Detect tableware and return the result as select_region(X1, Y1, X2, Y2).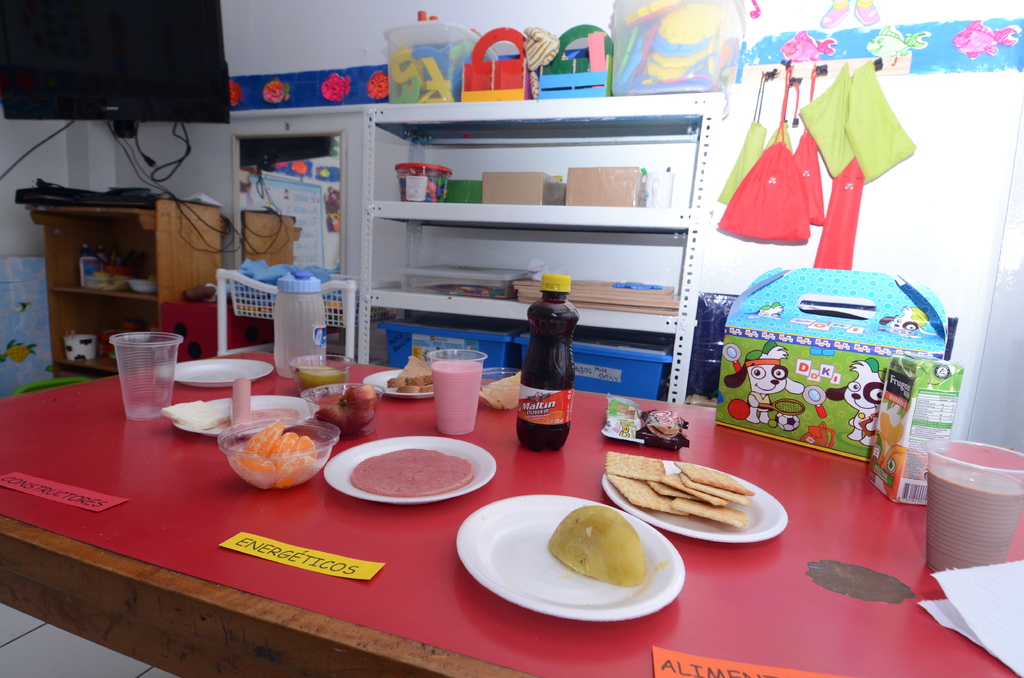
select_region(106, 328, 184, 419).
